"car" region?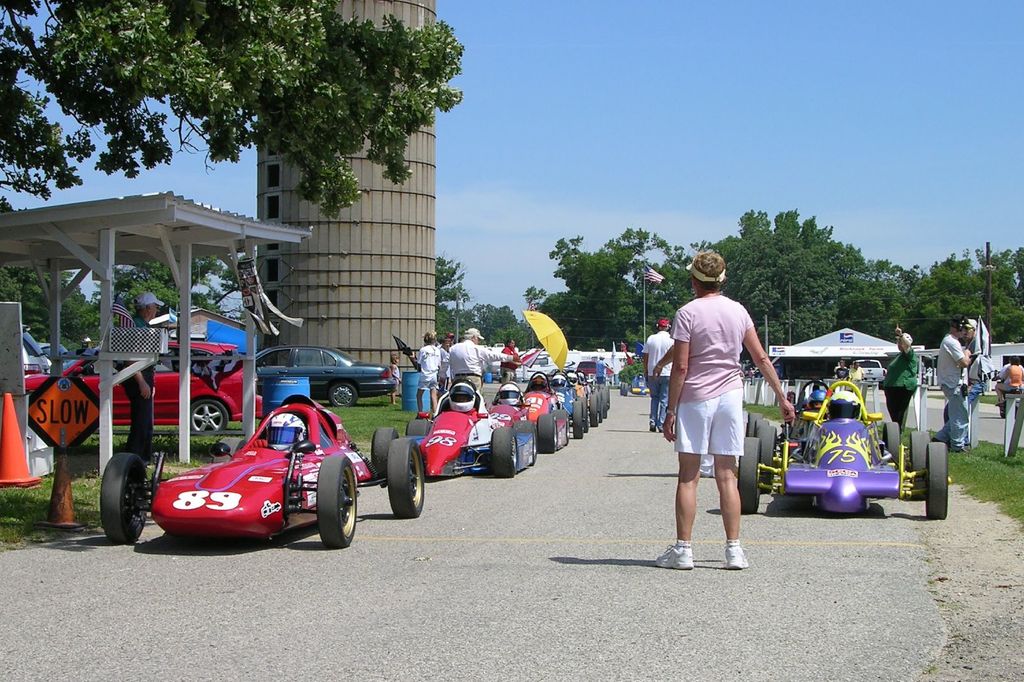
(x1=20, y1=325, x2=47, y2=378)
